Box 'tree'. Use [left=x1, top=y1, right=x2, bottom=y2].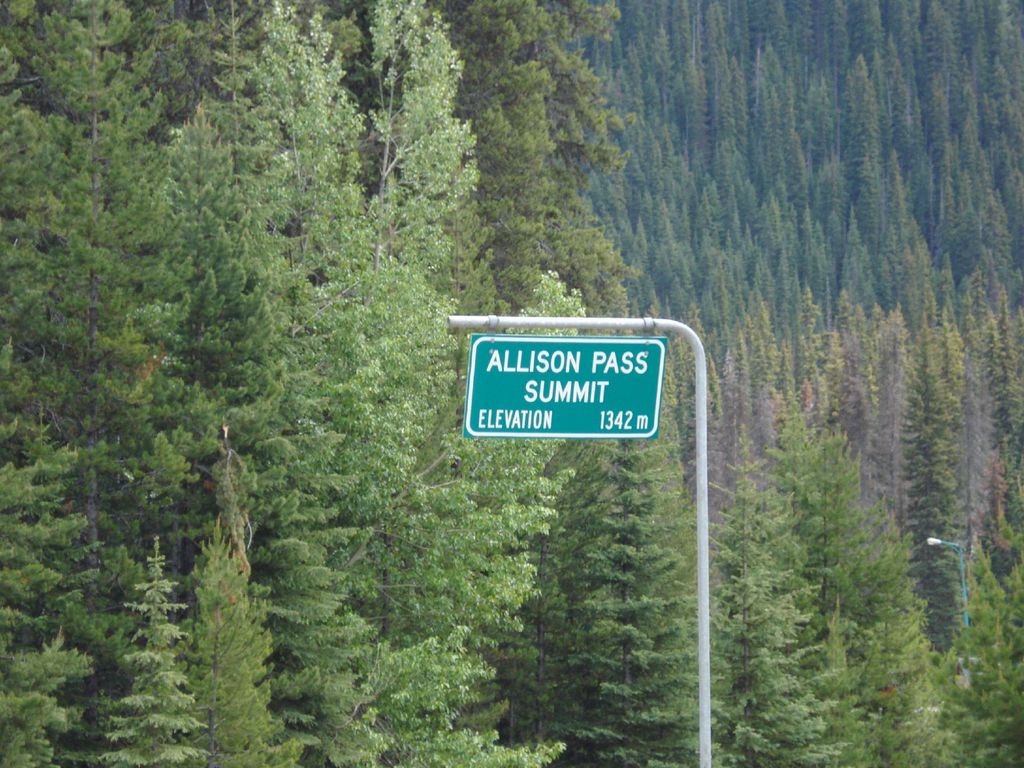
[left=708, top=454, right=825, bottom=767].
